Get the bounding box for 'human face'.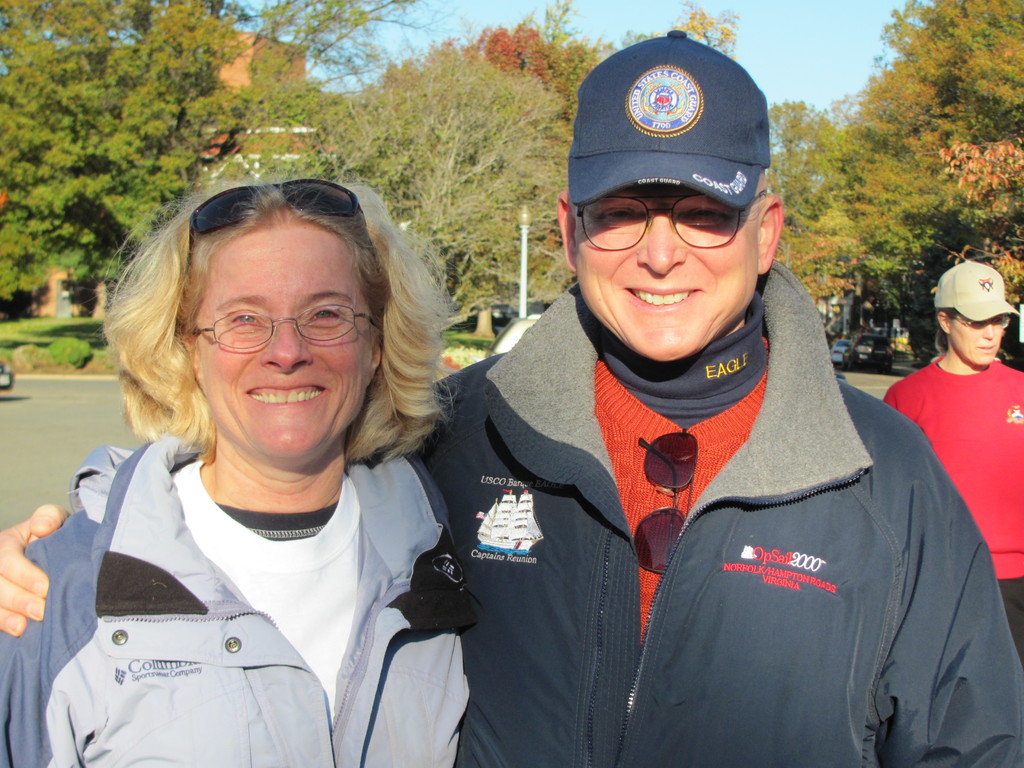
952:316:1004:367.
